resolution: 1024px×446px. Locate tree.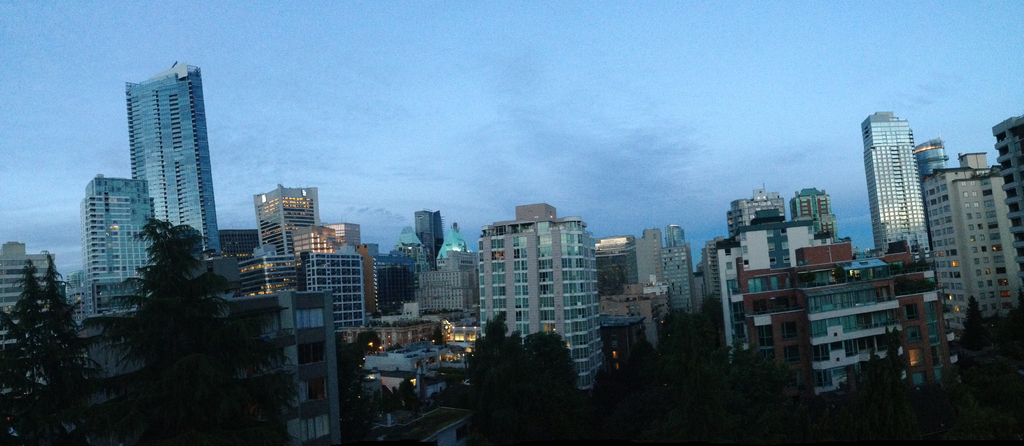
left=465, top=311, right=592, bottom=445.
